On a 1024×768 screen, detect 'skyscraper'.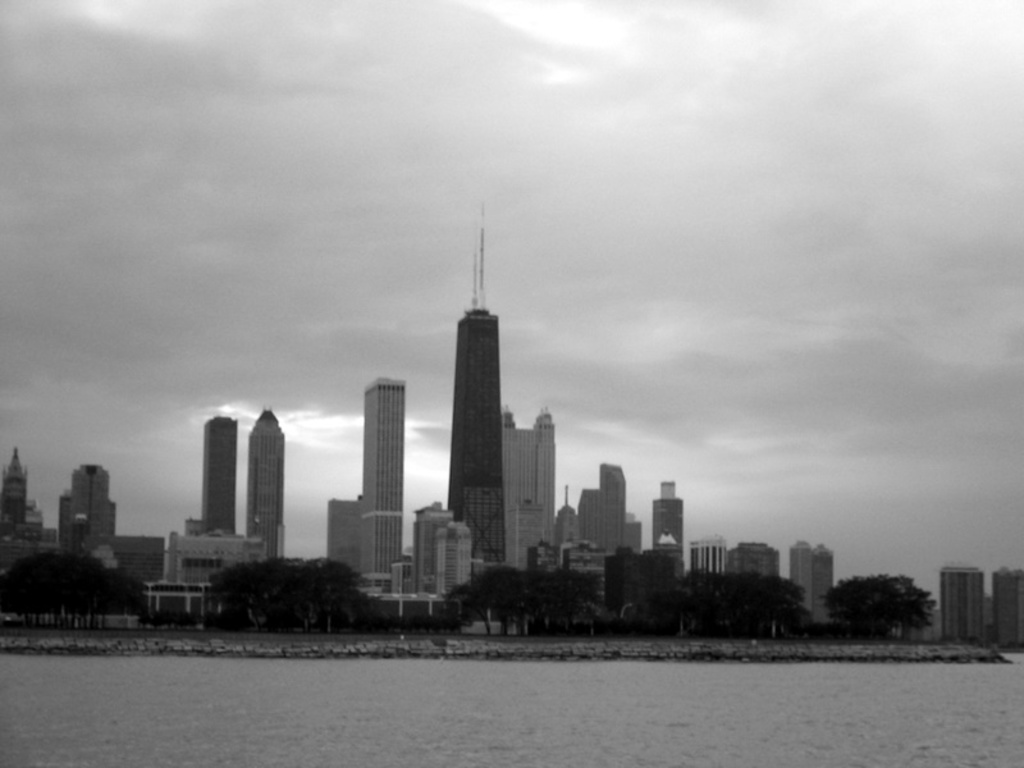
936:568:986:648.
